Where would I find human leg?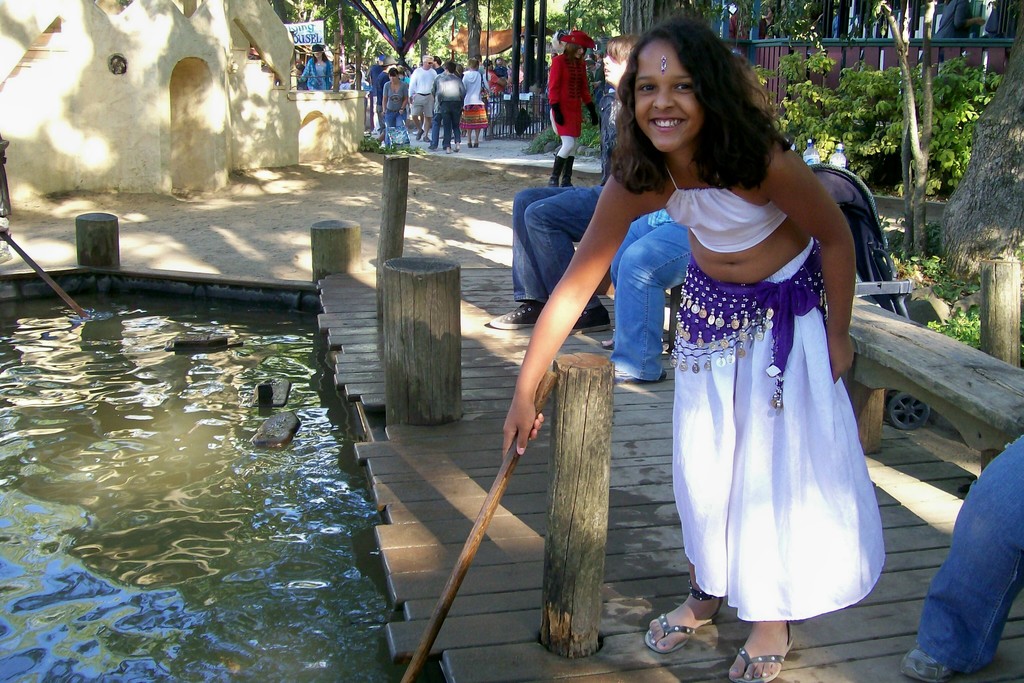
At Rect(396, 110, 406, 150).
